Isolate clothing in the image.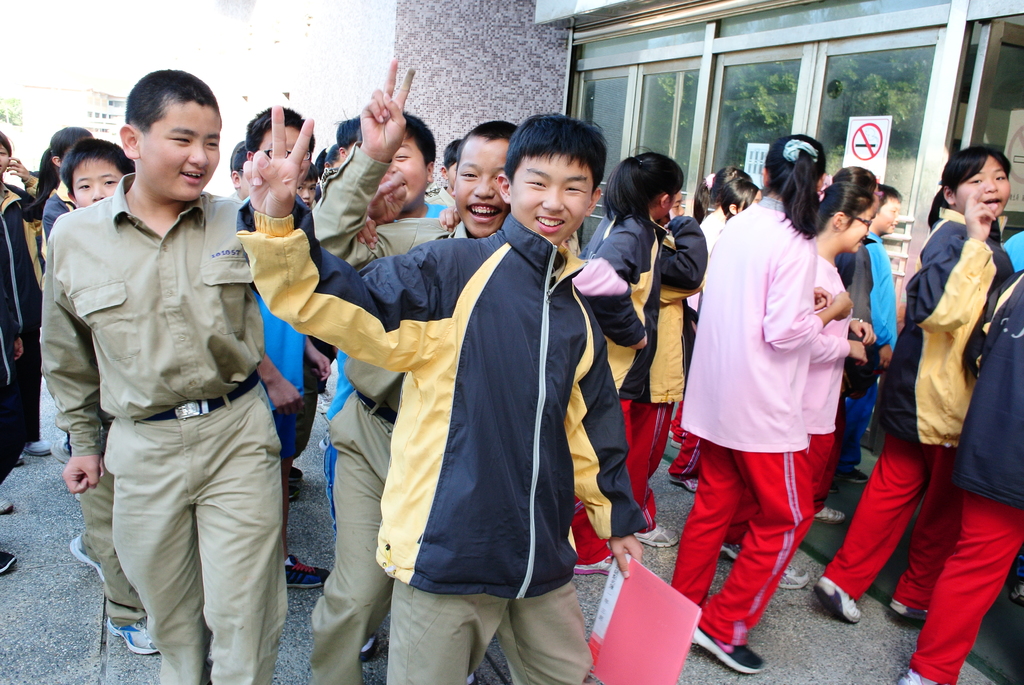
Isolated region: (35, 172, 70, 260).
